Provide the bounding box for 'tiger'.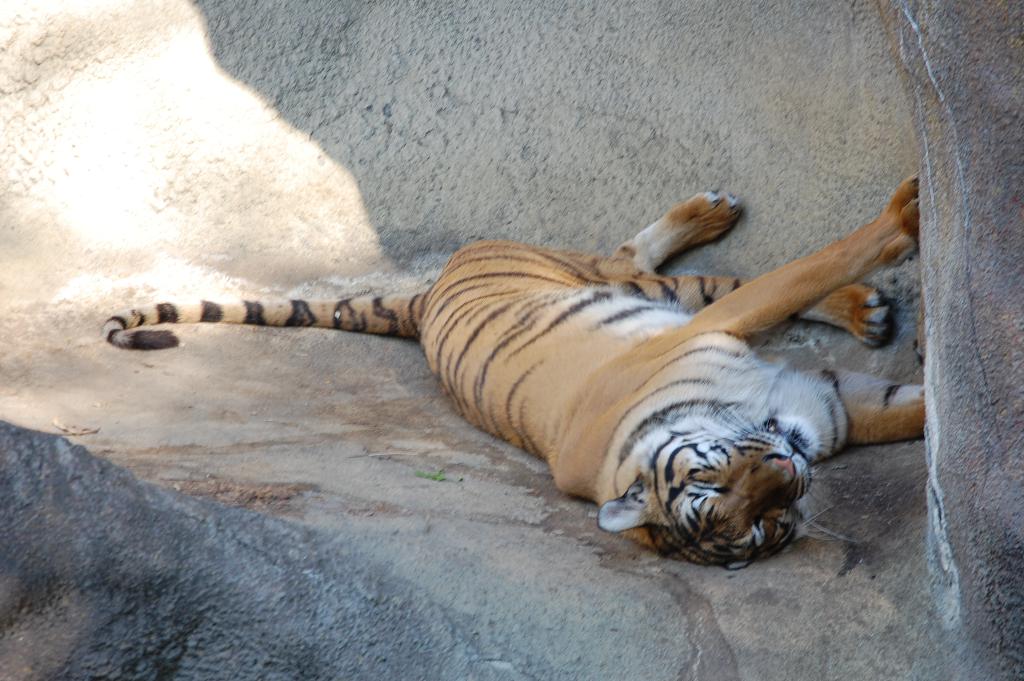
100, 168, 926, 573.
